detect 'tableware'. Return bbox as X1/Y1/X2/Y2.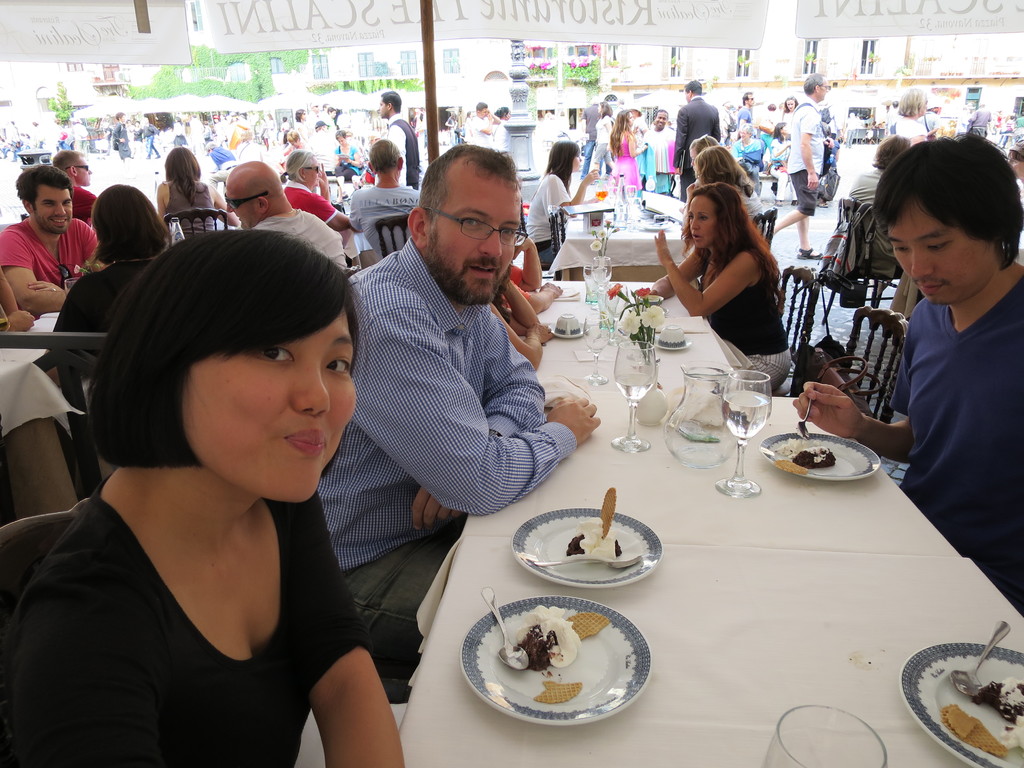
0/304/10/332.
